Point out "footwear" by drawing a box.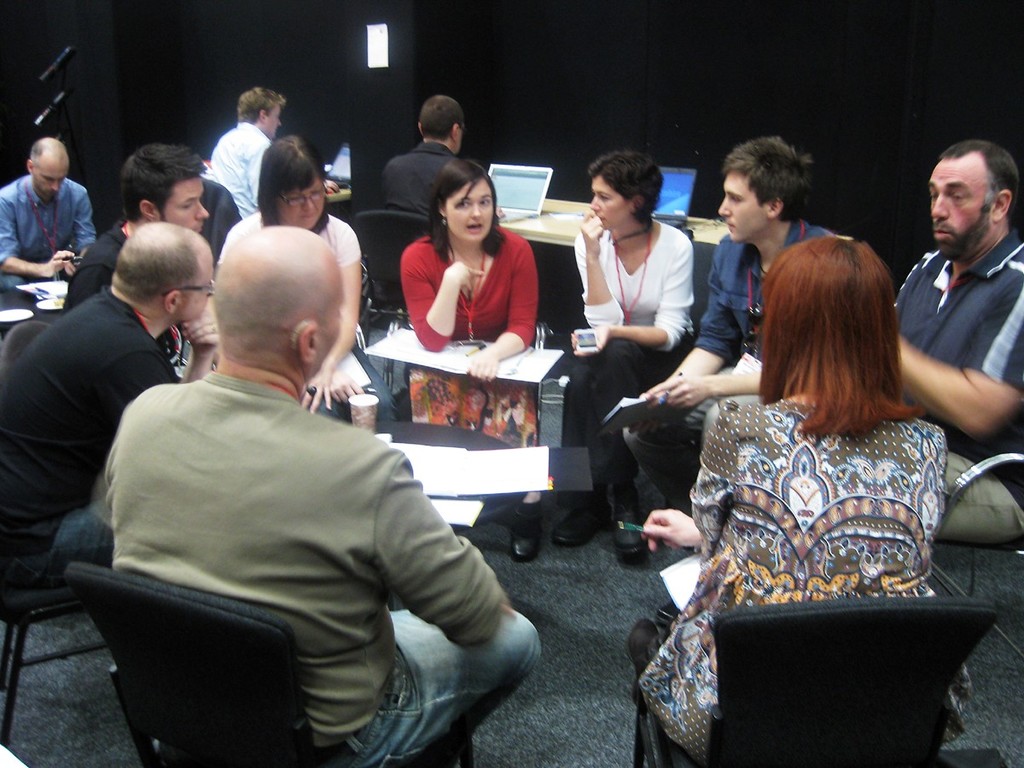
618:514:645:559.
